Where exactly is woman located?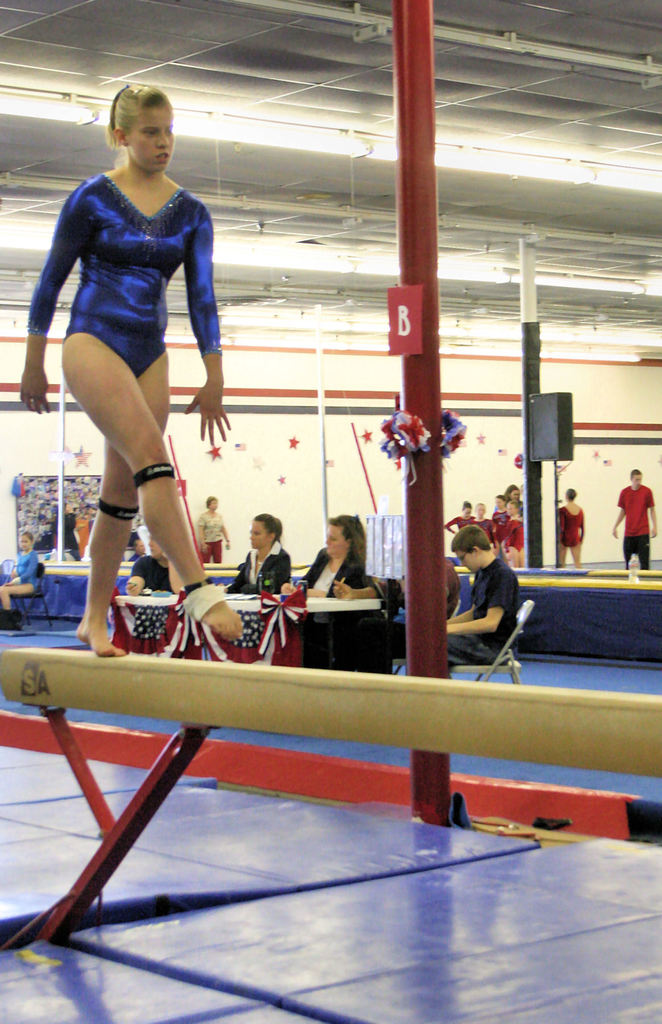
Its bounding box is [x1=280, y1=513, x2=386, y2=667].
